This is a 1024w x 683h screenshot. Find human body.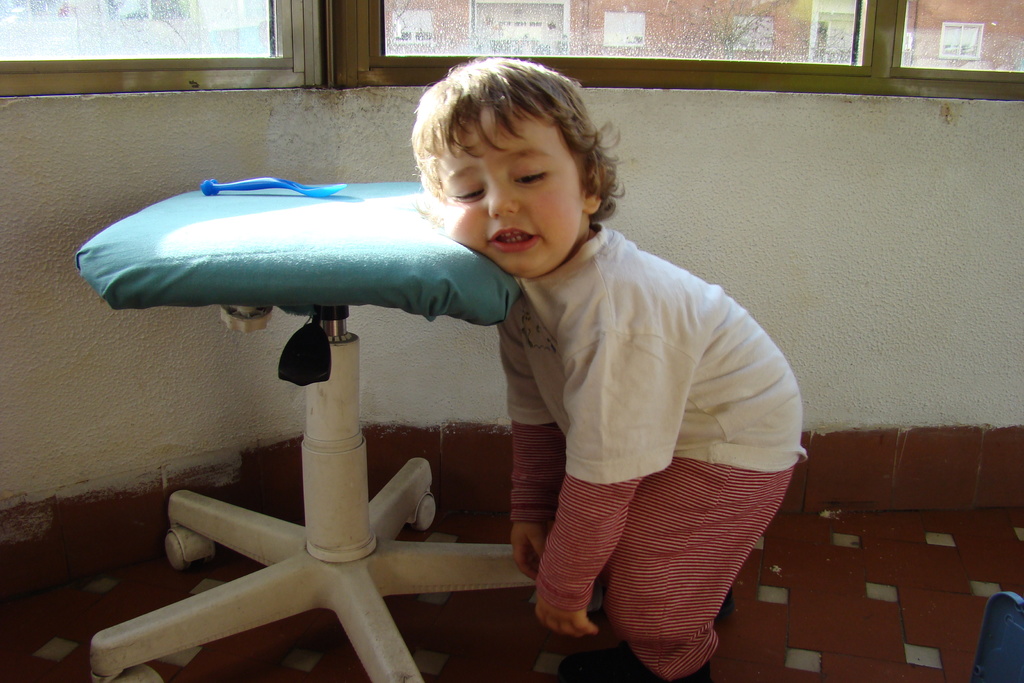
Bounding box: (x1=385, y1=127, x2=806, y2=682).
